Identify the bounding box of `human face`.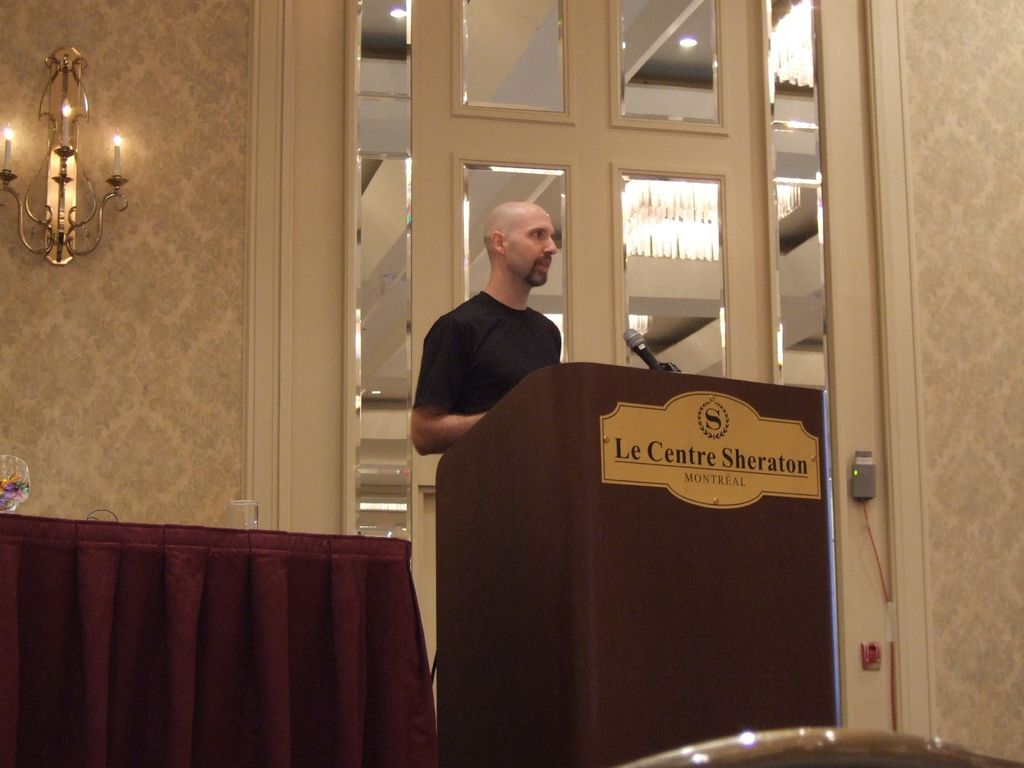
(505,207,555,288).
